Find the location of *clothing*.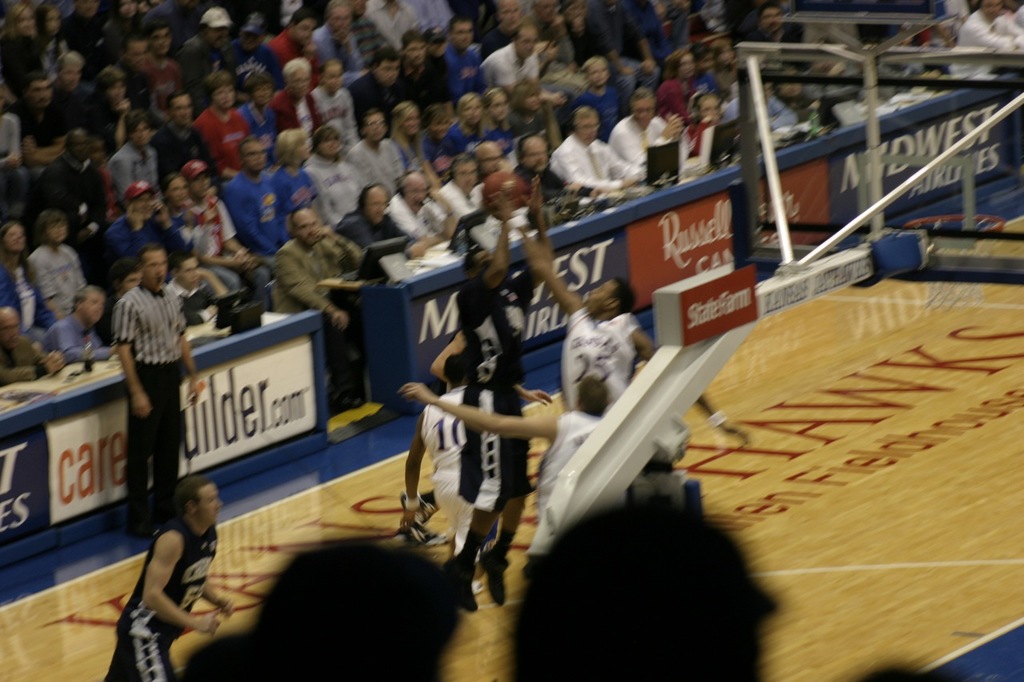
Location: Rect(114, 281, 183, 506).
